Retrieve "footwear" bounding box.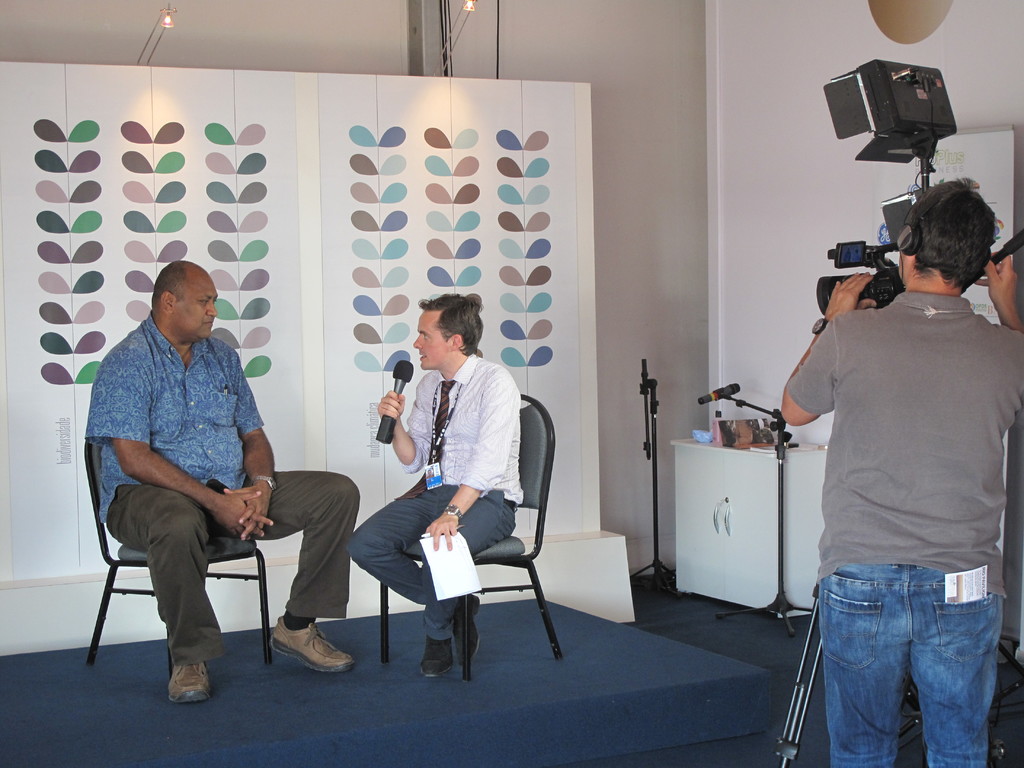
Bounding box: (x1=454, y1=595, x2=480, y2=665).
